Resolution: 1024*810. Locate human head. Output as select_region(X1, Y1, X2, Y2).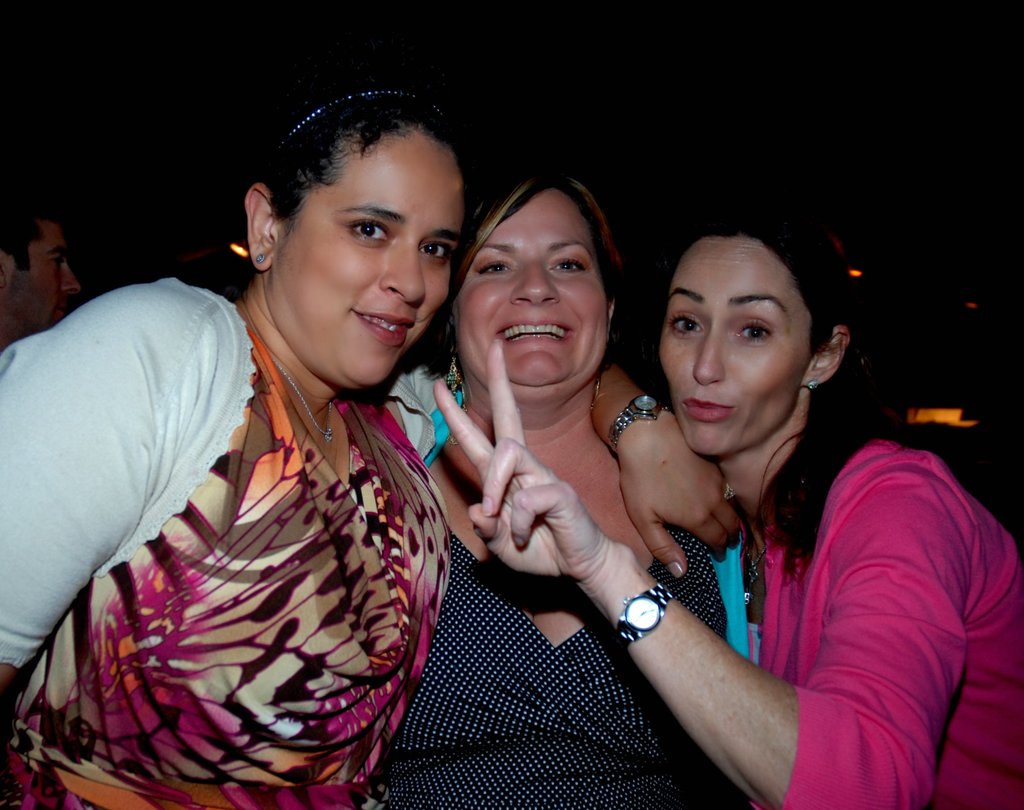
select_region(446, 169, 625, 418).
